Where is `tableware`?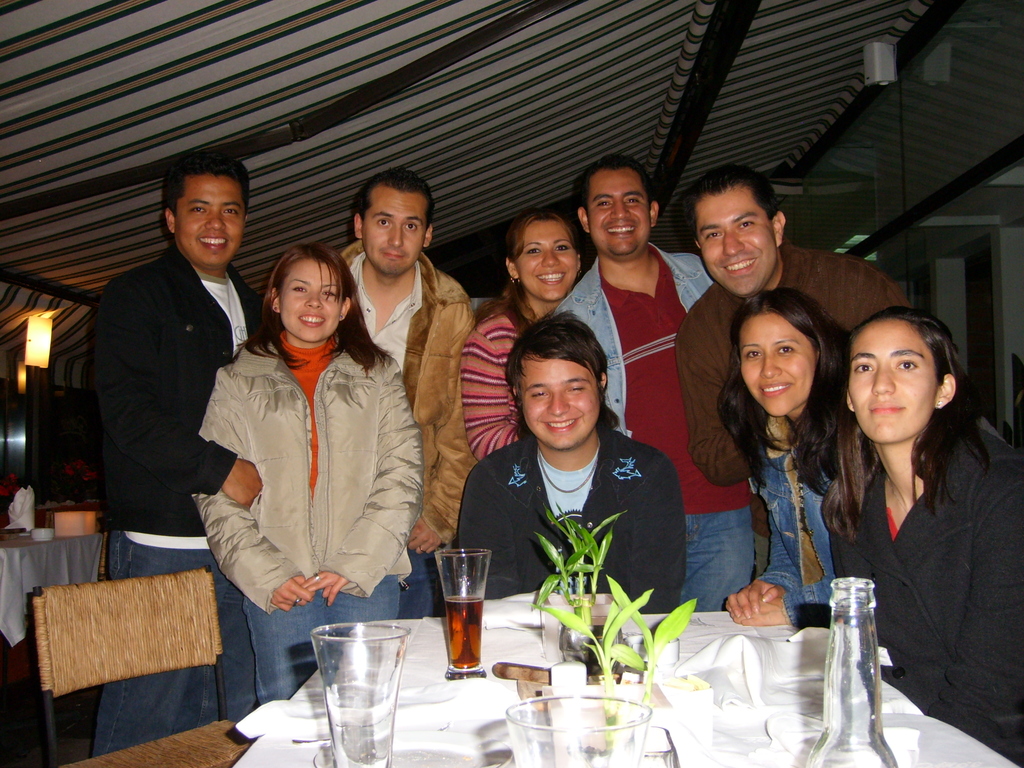
left=30, top=526, right=56, bottom=542.
